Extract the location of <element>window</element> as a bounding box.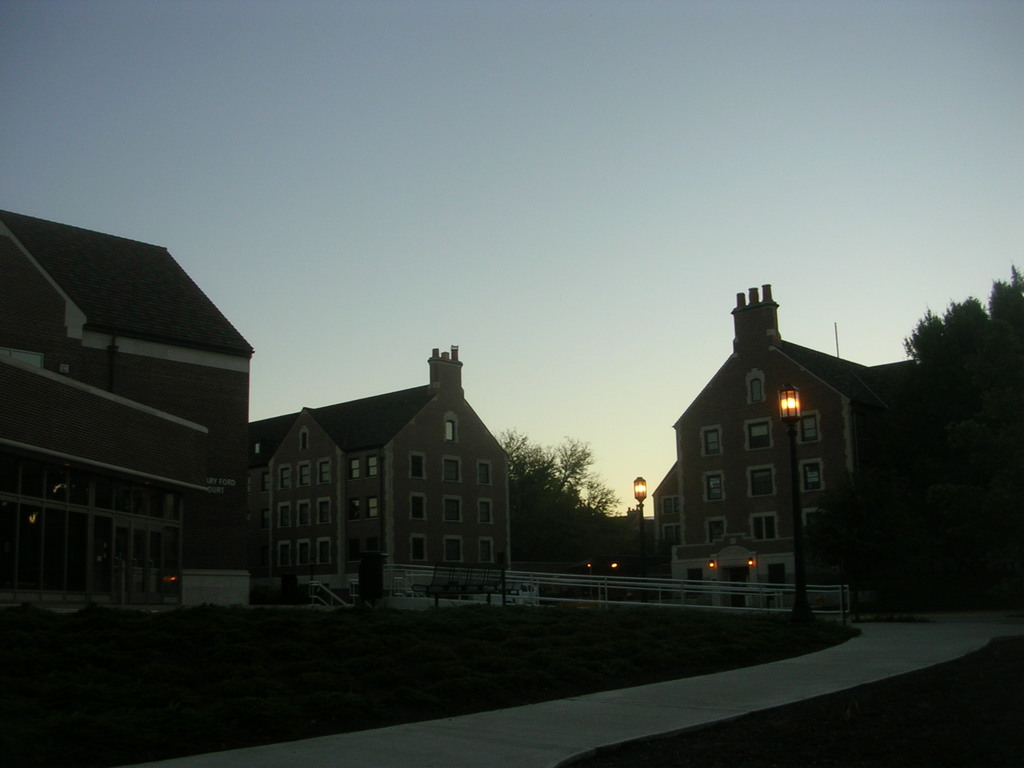
318,537,333,569.
